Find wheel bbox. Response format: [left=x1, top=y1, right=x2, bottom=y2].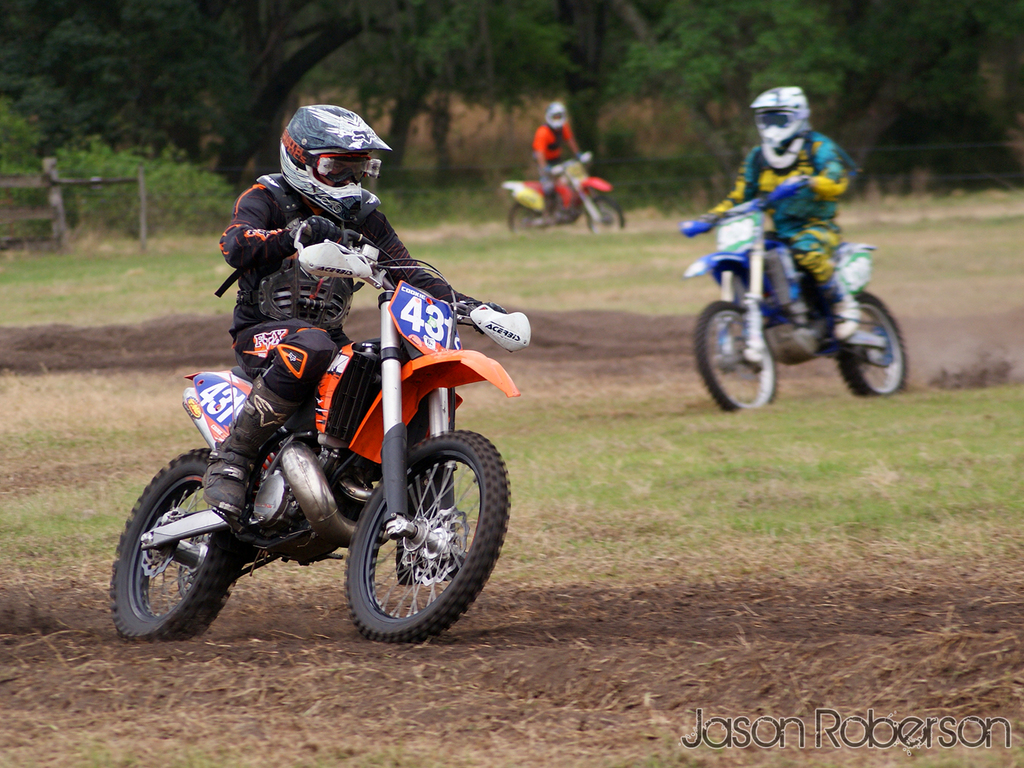
[left=591, top=195, right=627, bottom=229].
